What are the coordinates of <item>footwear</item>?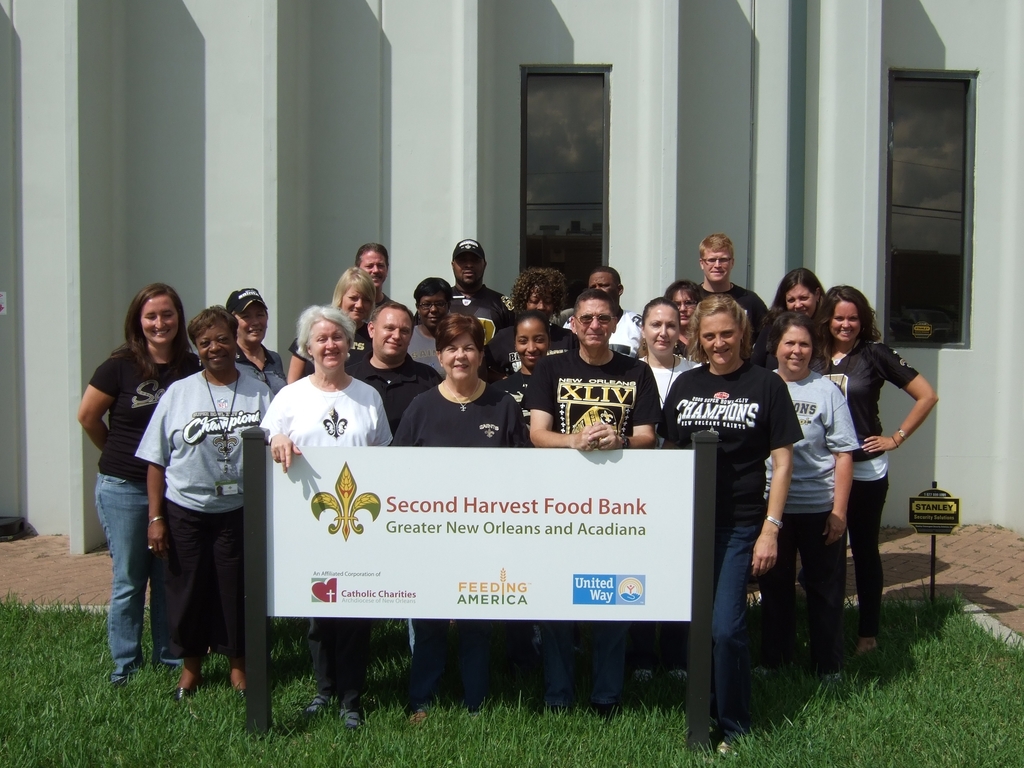
bbox(177, 688, 193, 705).
